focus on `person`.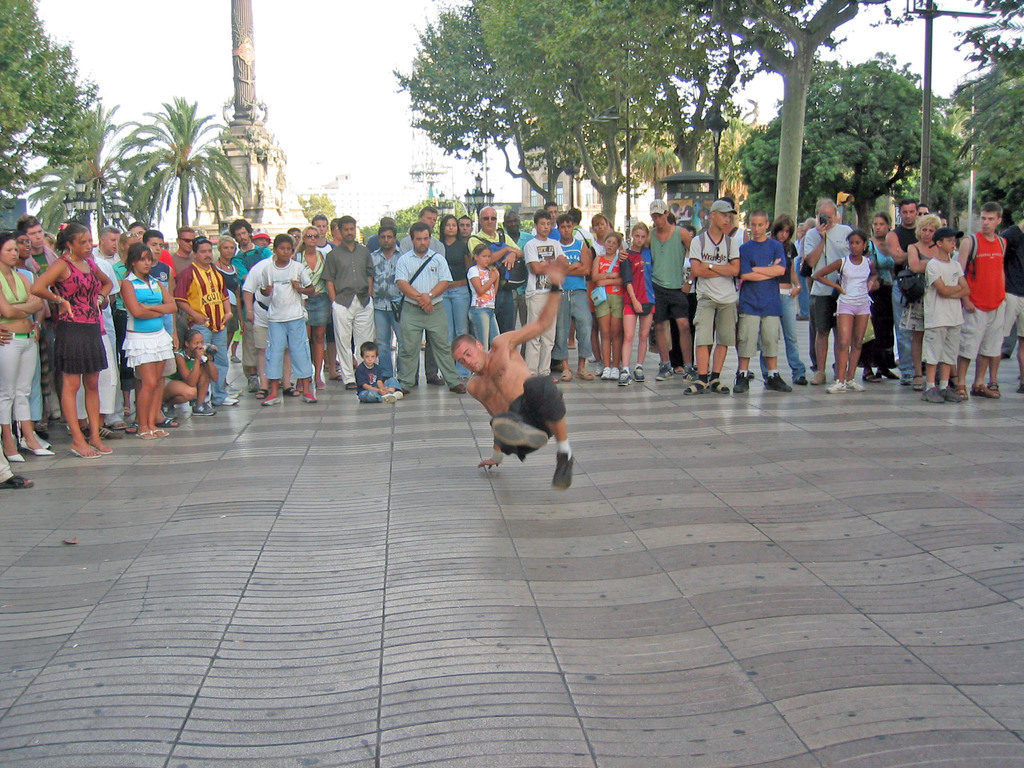
Focused at rect(353, 341, 405, 403).
